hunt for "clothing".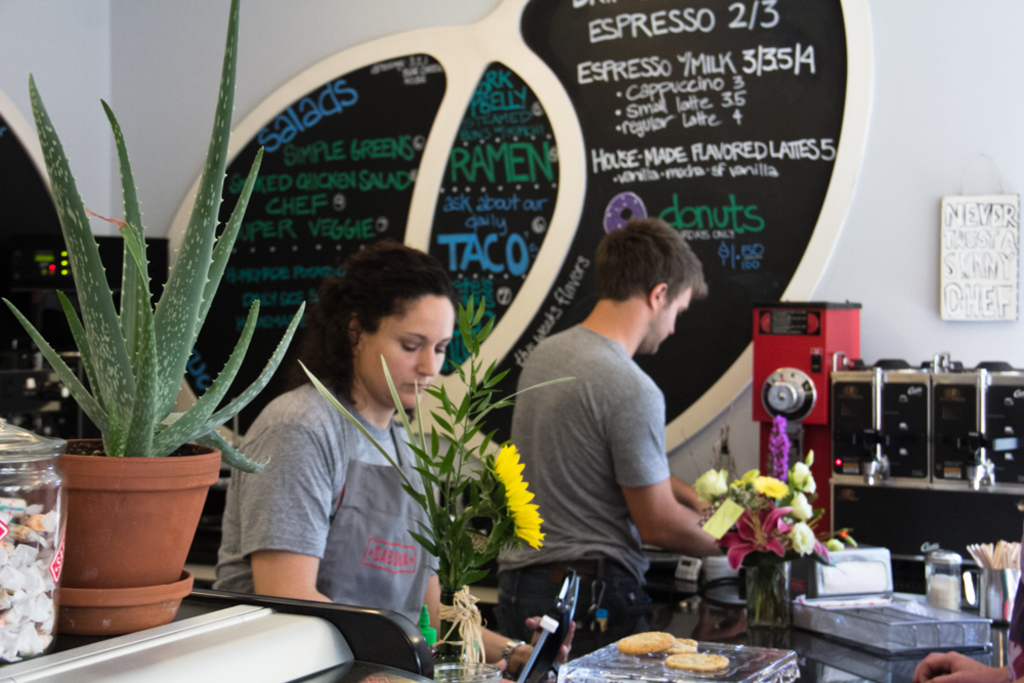
Hunted down at 481/323/671/631.
